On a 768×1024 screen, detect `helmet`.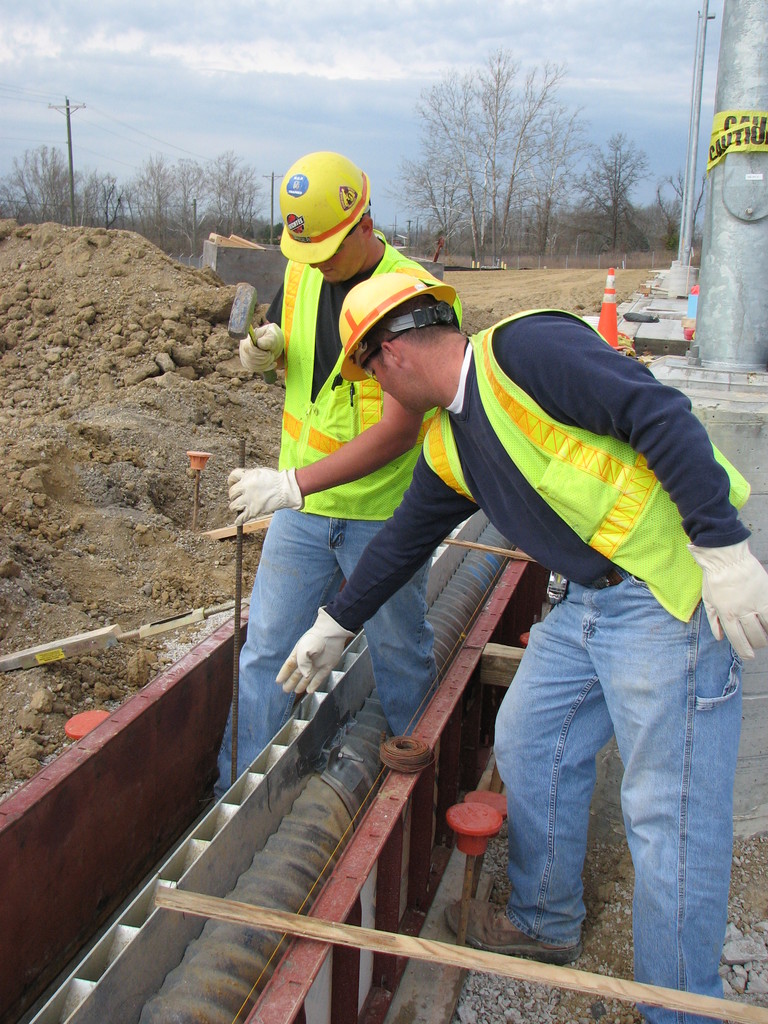
[x1=273, y1=143, x2=382, y2=262].
